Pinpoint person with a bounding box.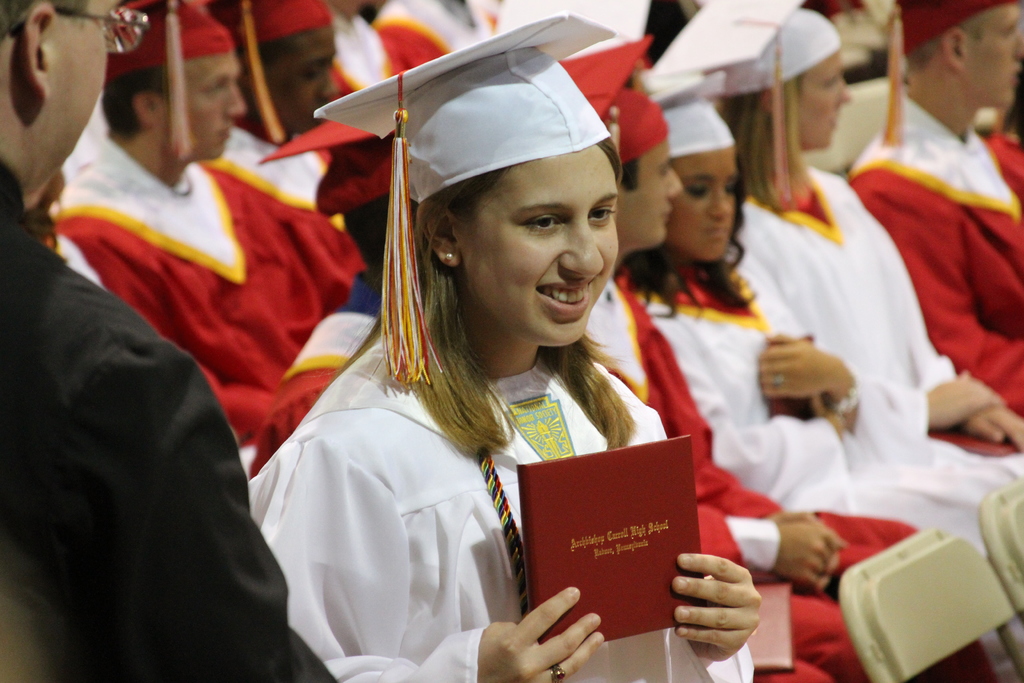
bbox=(847, 0, 1023, 413).
